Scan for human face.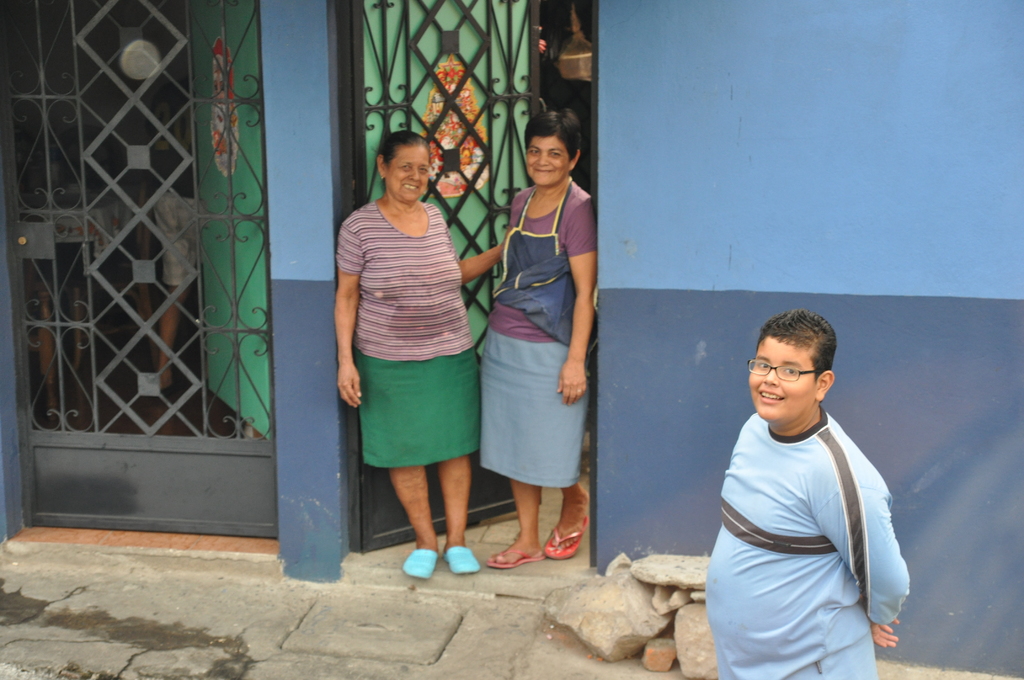
Scan result: select_region(749, 332, 818, 426).
